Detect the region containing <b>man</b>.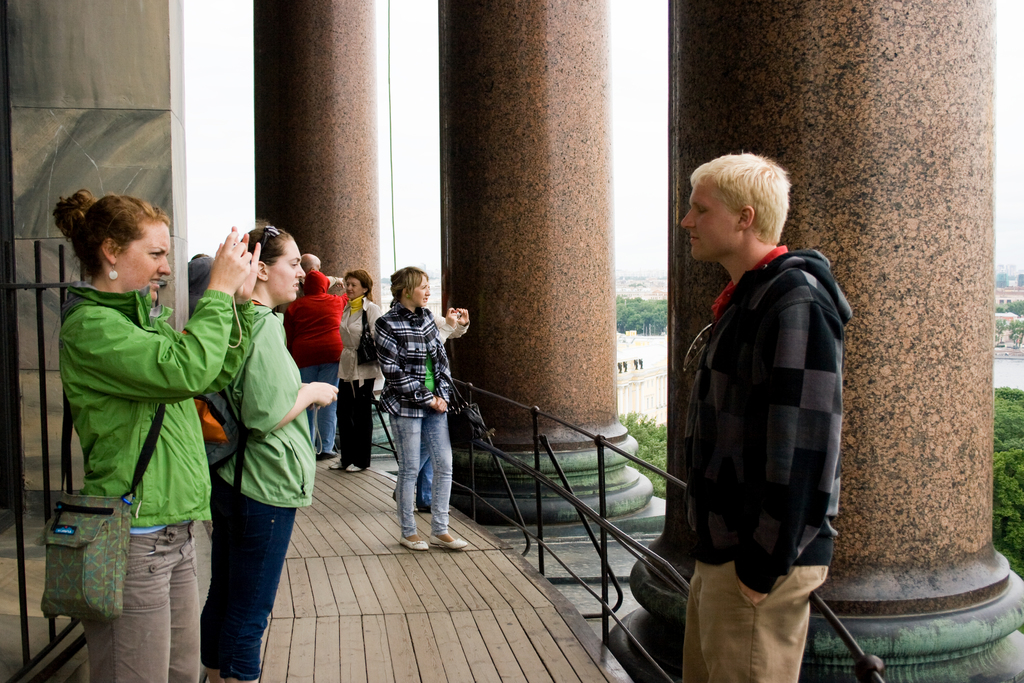
crop(362, 259, 464, 553).
